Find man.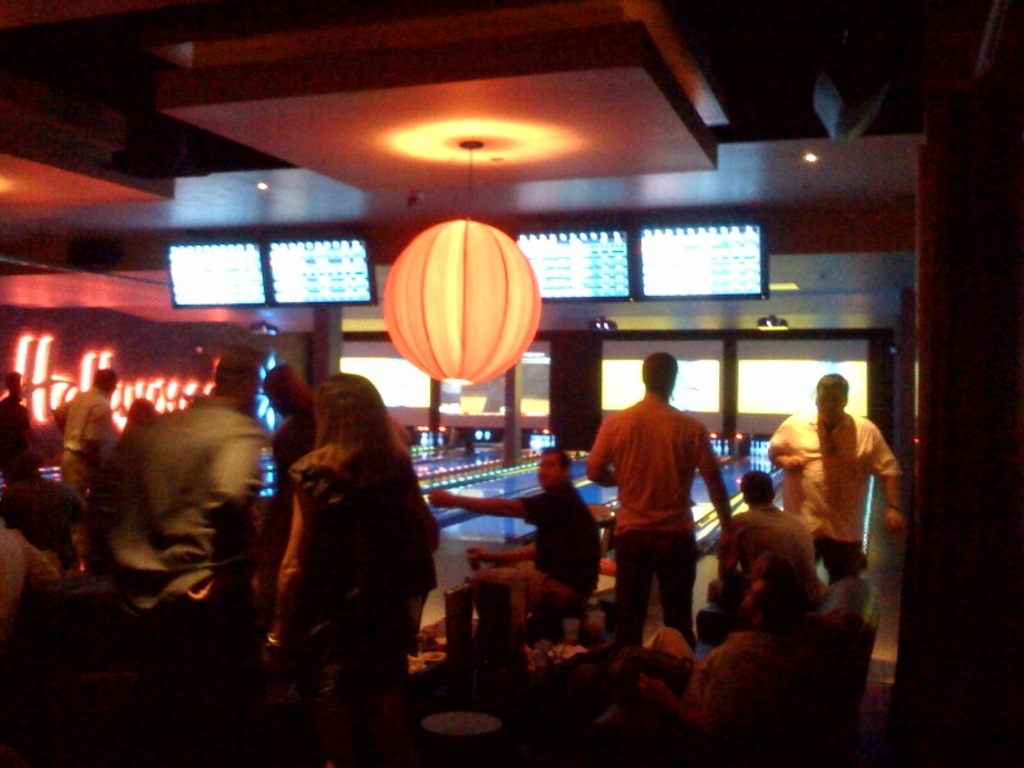
detection(47, 367, 118, 494).
